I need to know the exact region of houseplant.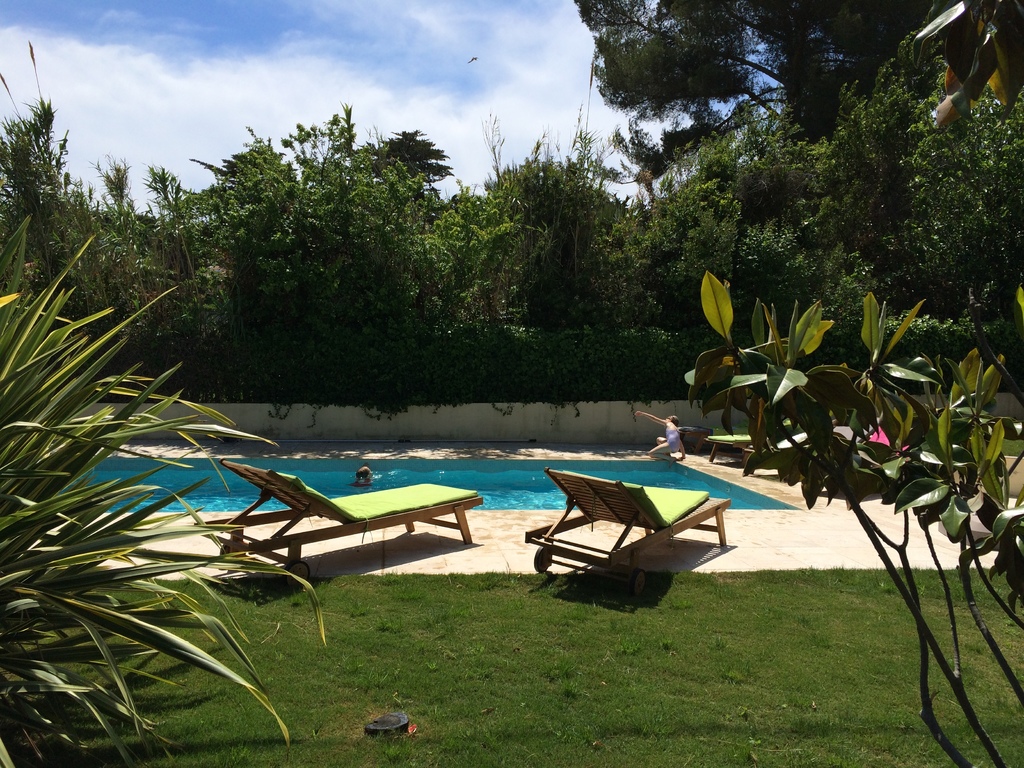
Region: [left=0, top=228, right=332, bottom=767].
